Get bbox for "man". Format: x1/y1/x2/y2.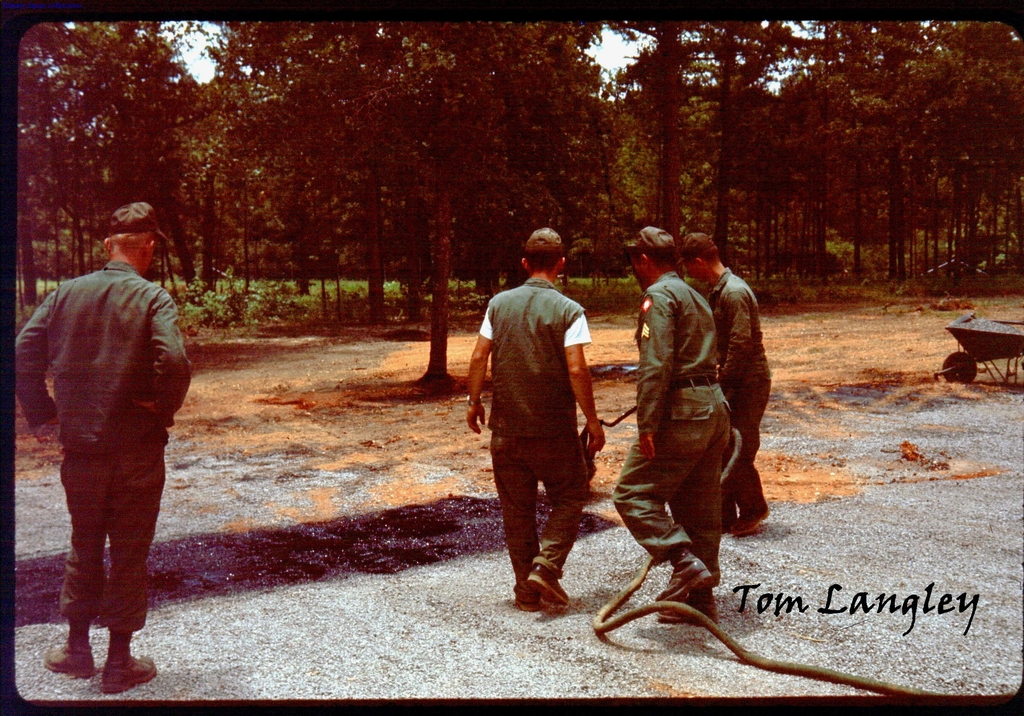
22/186/206/715.
